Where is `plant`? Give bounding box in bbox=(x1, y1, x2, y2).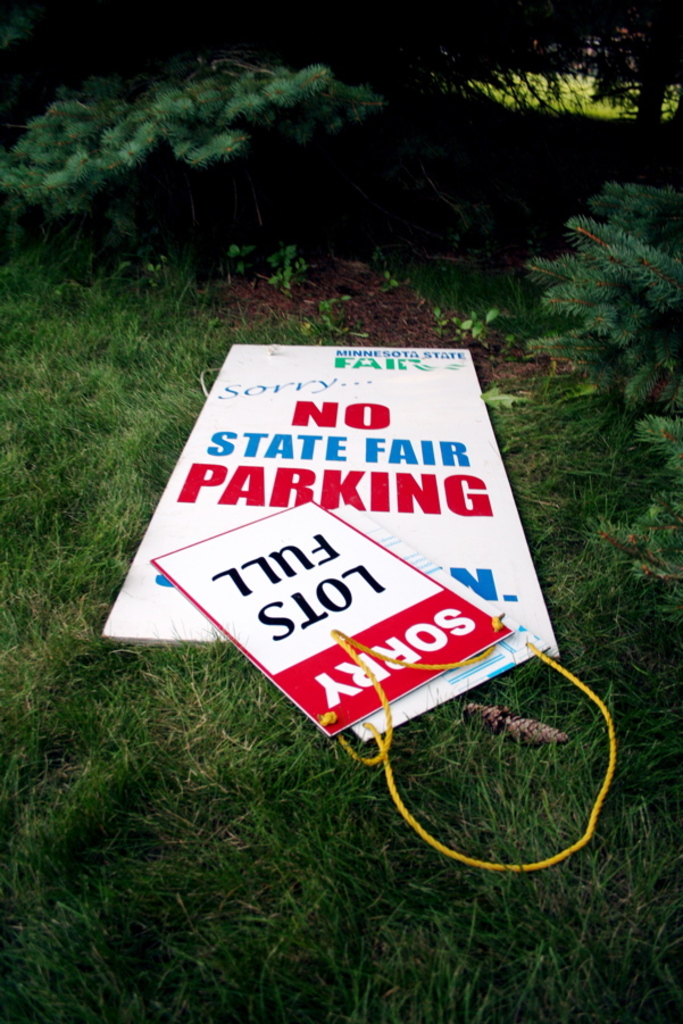
bbox=(470, 50, 682, 119).
